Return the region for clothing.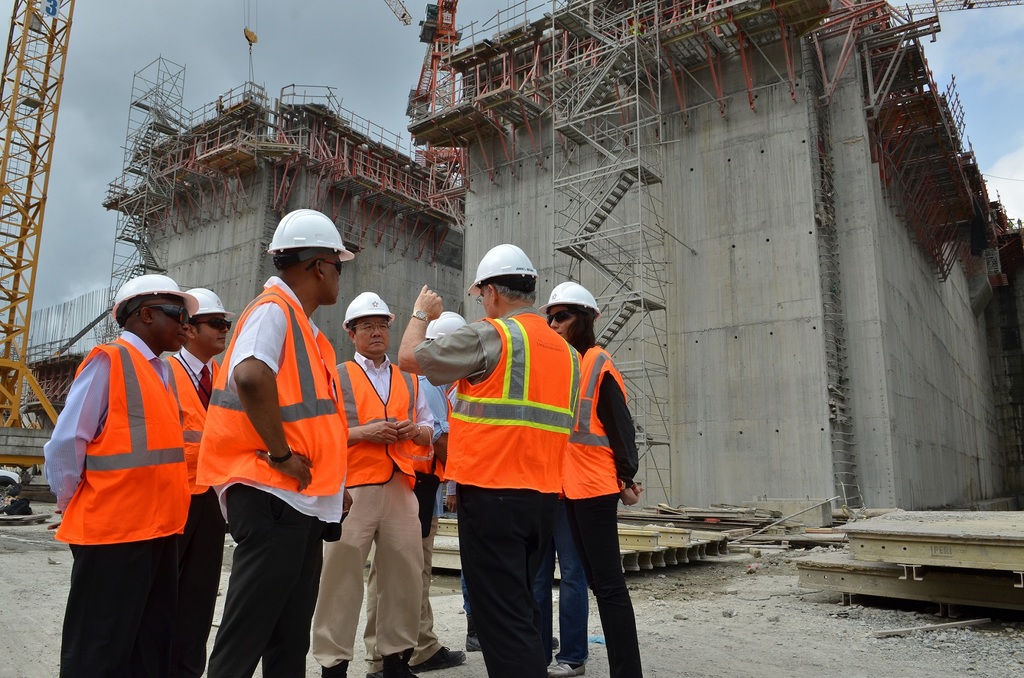
l=202, t=281, r=360, b=676.
